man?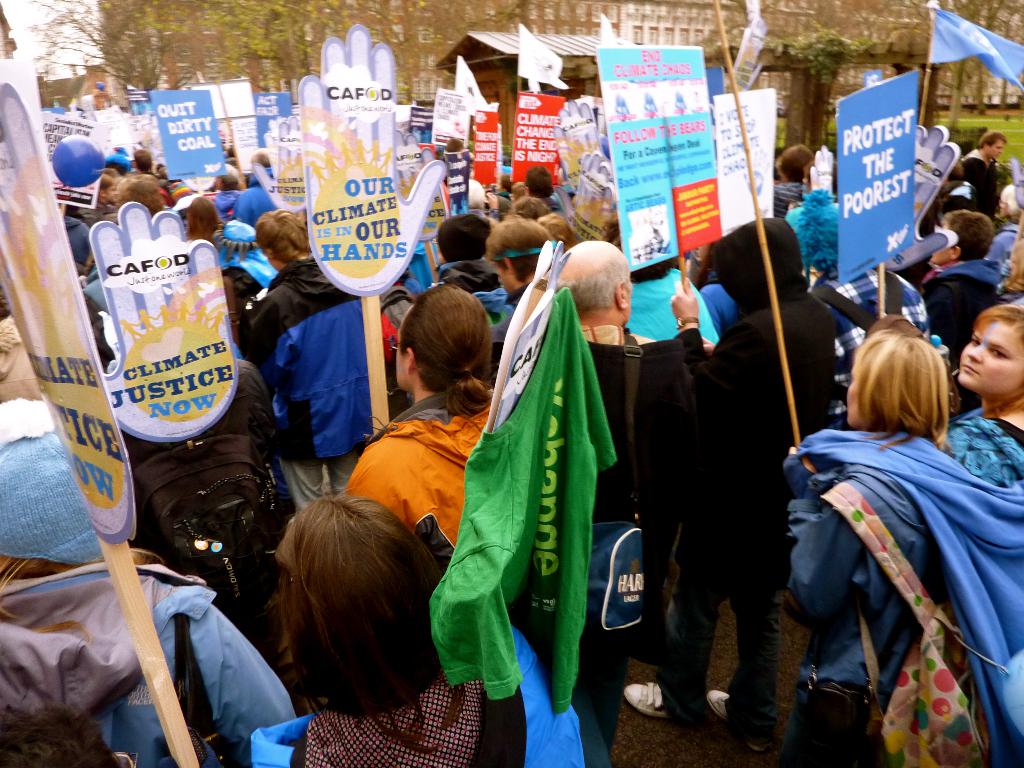
(961,134,1005,221)
